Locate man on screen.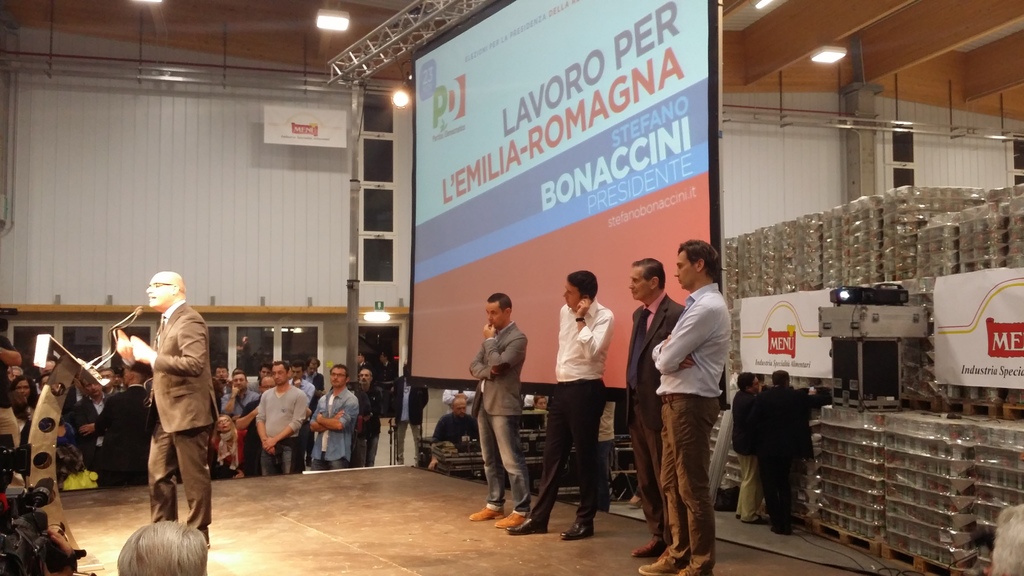
On screen at locate(469, 293, 528, 525).
